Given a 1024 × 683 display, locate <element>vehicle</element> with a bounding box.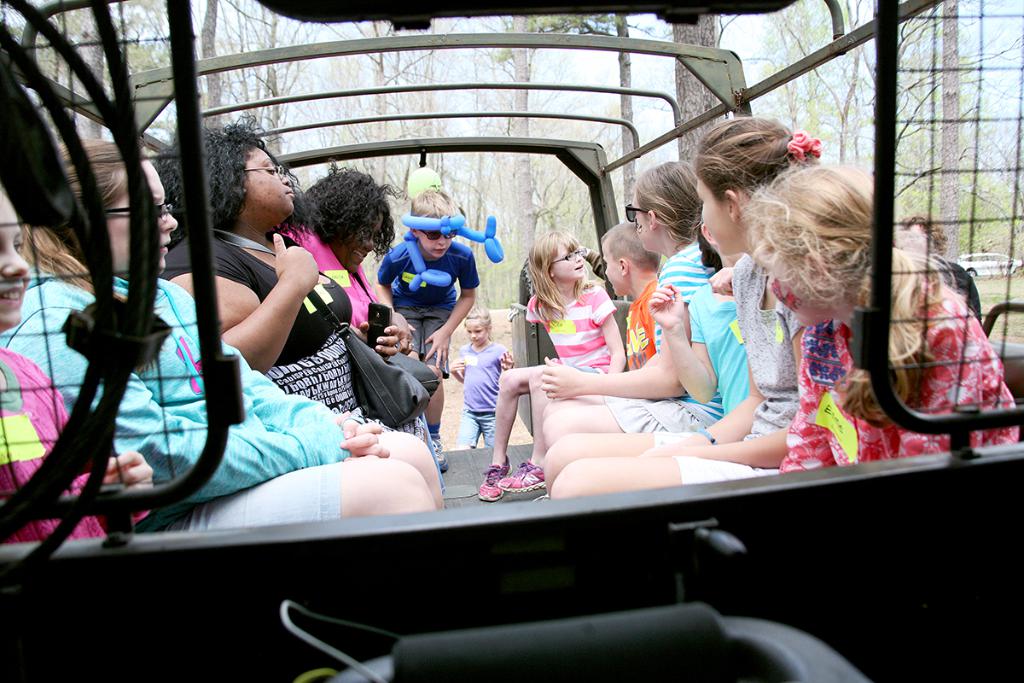
Located: {"left": 0, "top": 0, "right": 1023, "bottom": 682}.
